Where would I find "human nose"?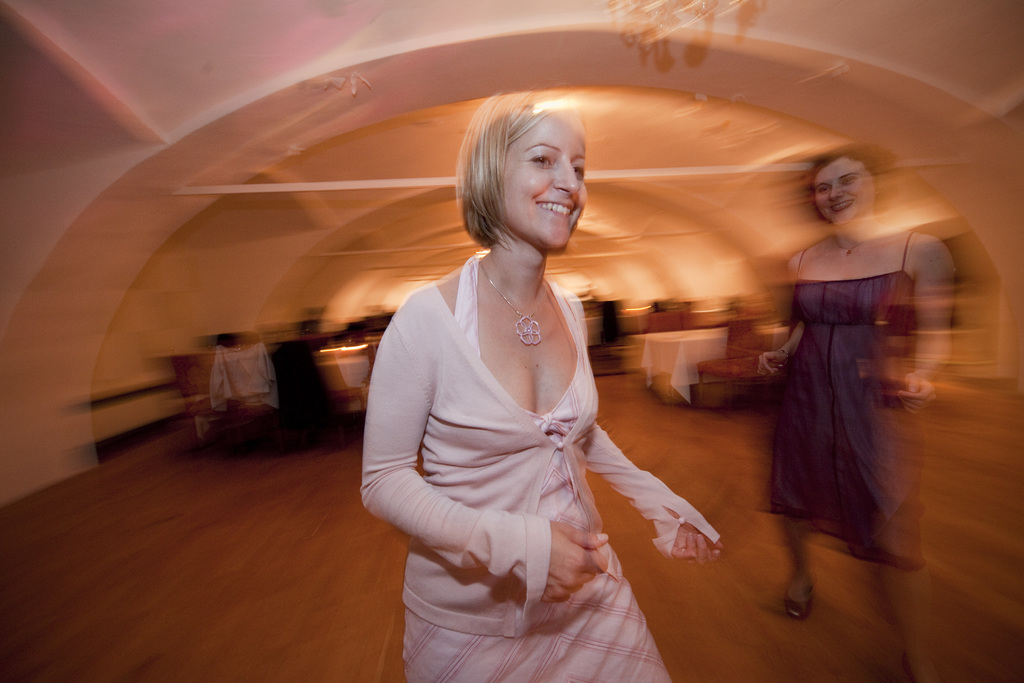
At box=[554, 162, 576, 193].
